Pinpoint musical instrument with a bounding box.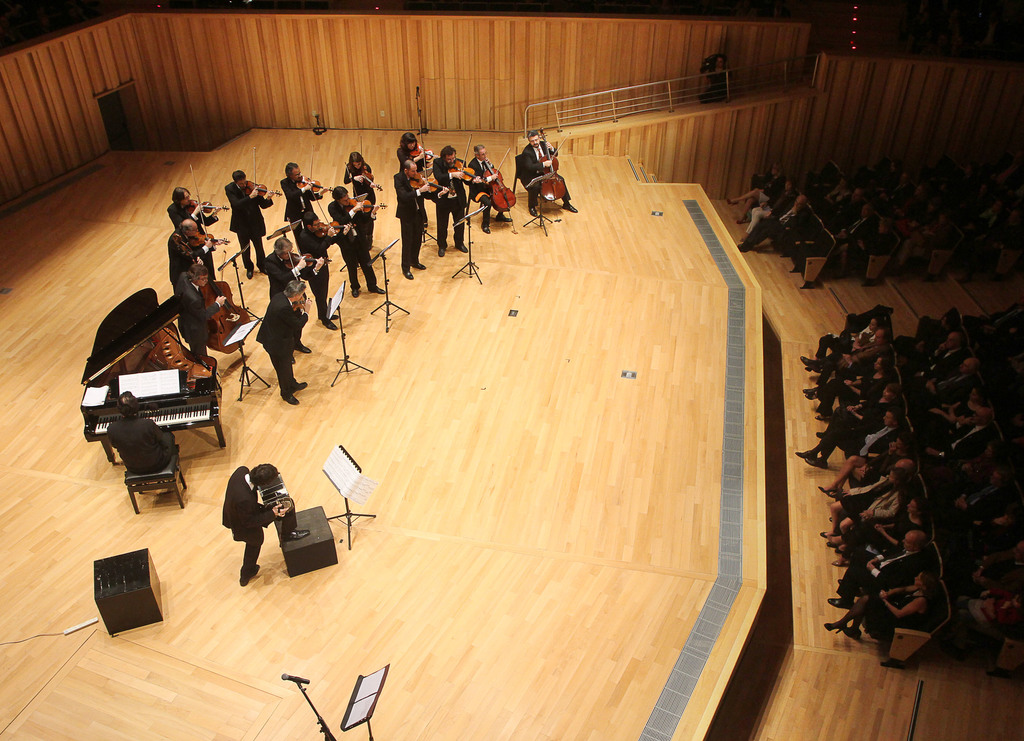
(190, 221, 235, 248).
